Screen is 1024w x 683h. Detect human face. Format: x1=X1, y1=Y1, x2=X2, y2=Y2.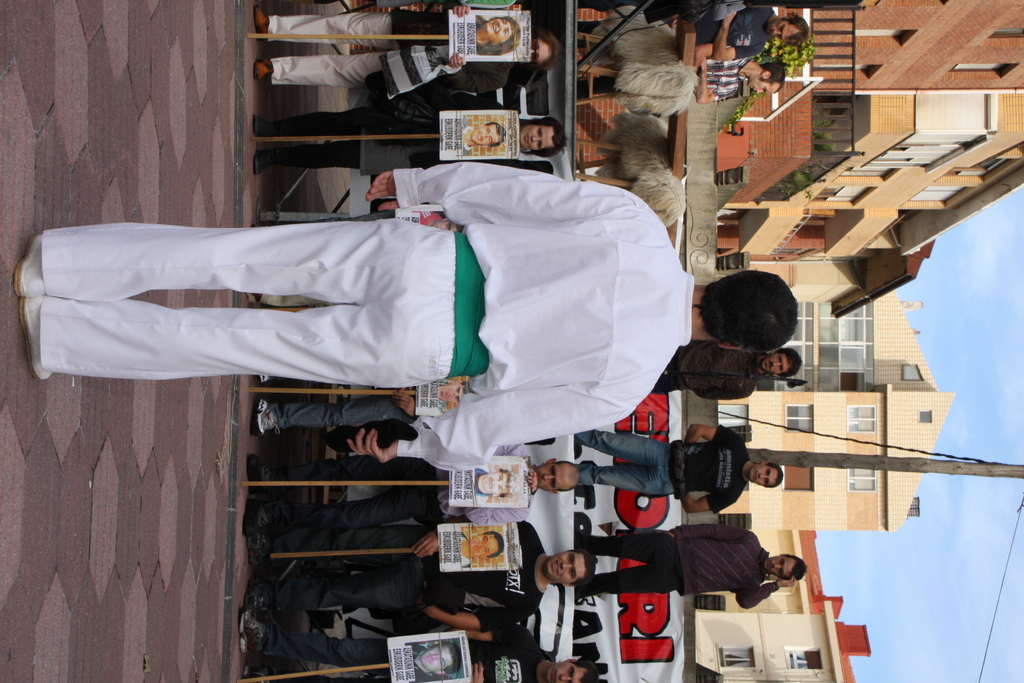
x1=762, y1=555, x2=801, y2=582.
